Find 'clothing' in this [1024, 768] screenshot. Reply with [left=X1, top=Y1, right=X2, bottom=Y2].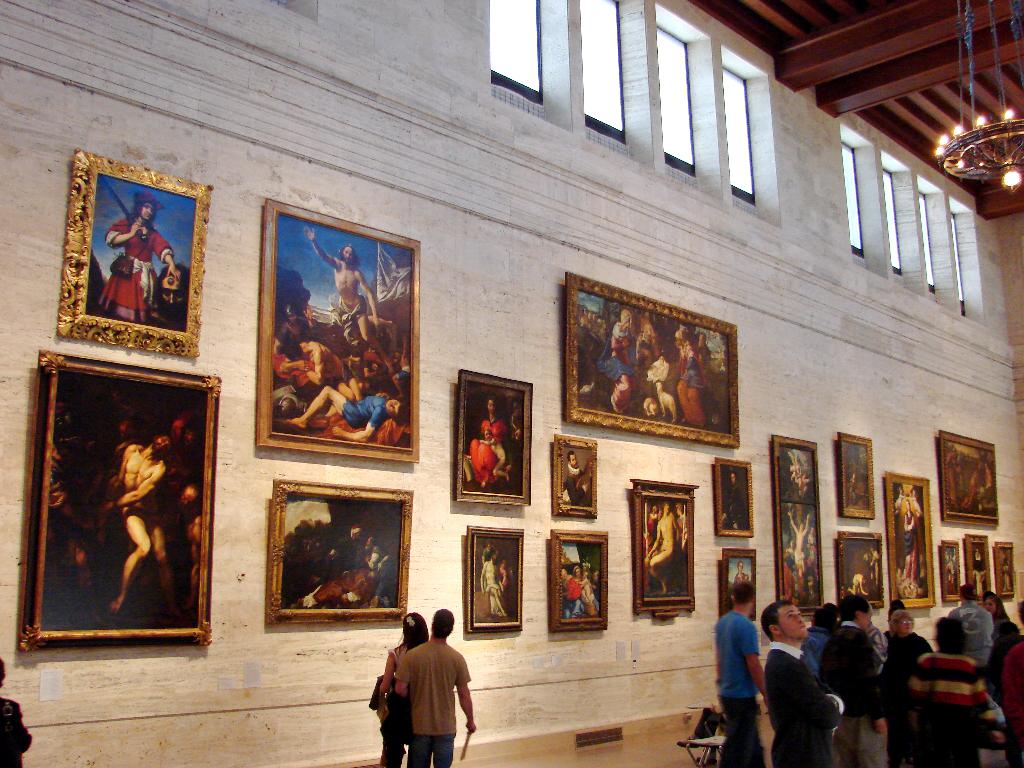
[left=808, top=634, right=829, bottom=673].
